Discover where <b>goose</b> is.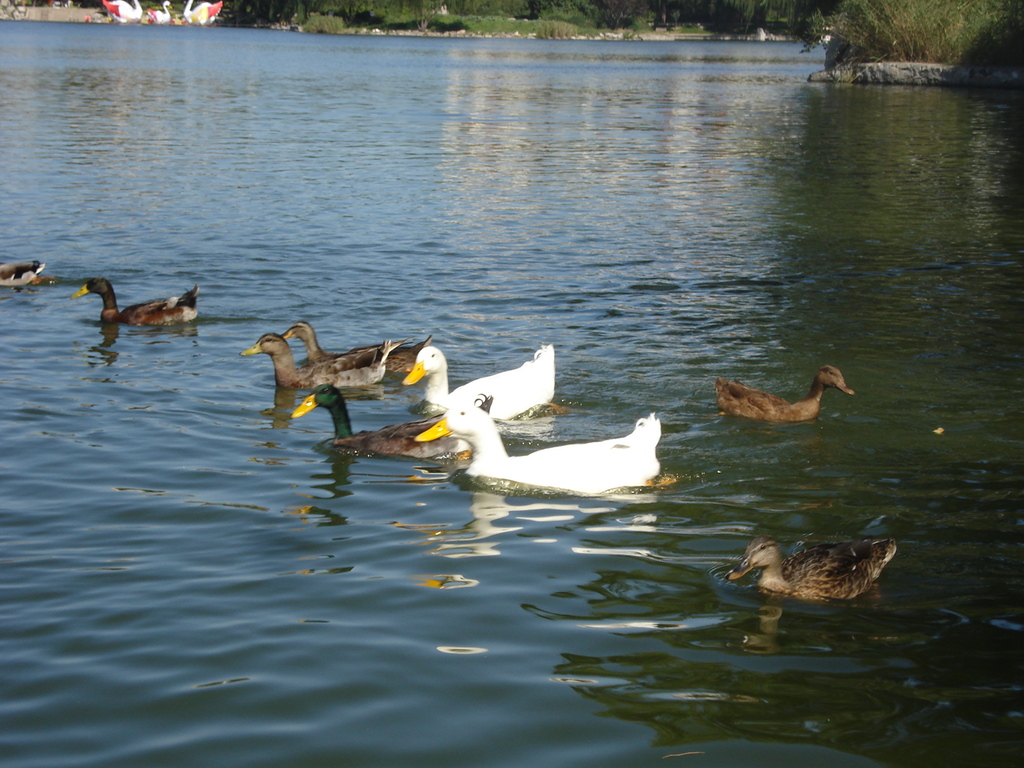
Discovered at bbox=(76, 273, 202, 324).
